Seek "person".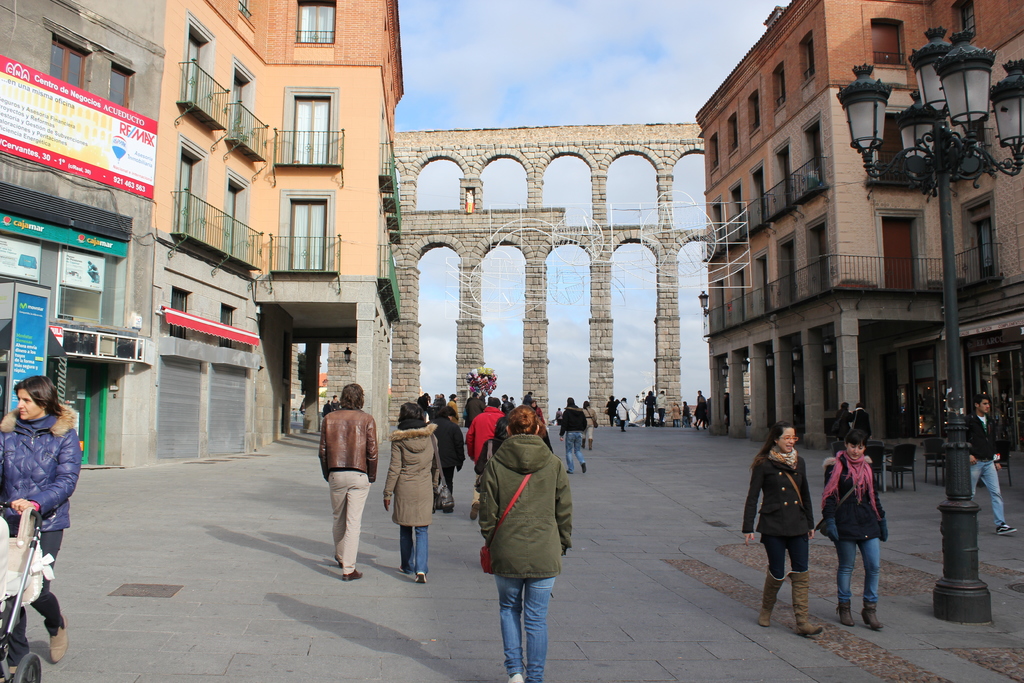
l=426, t=397, r=432, b=406.
